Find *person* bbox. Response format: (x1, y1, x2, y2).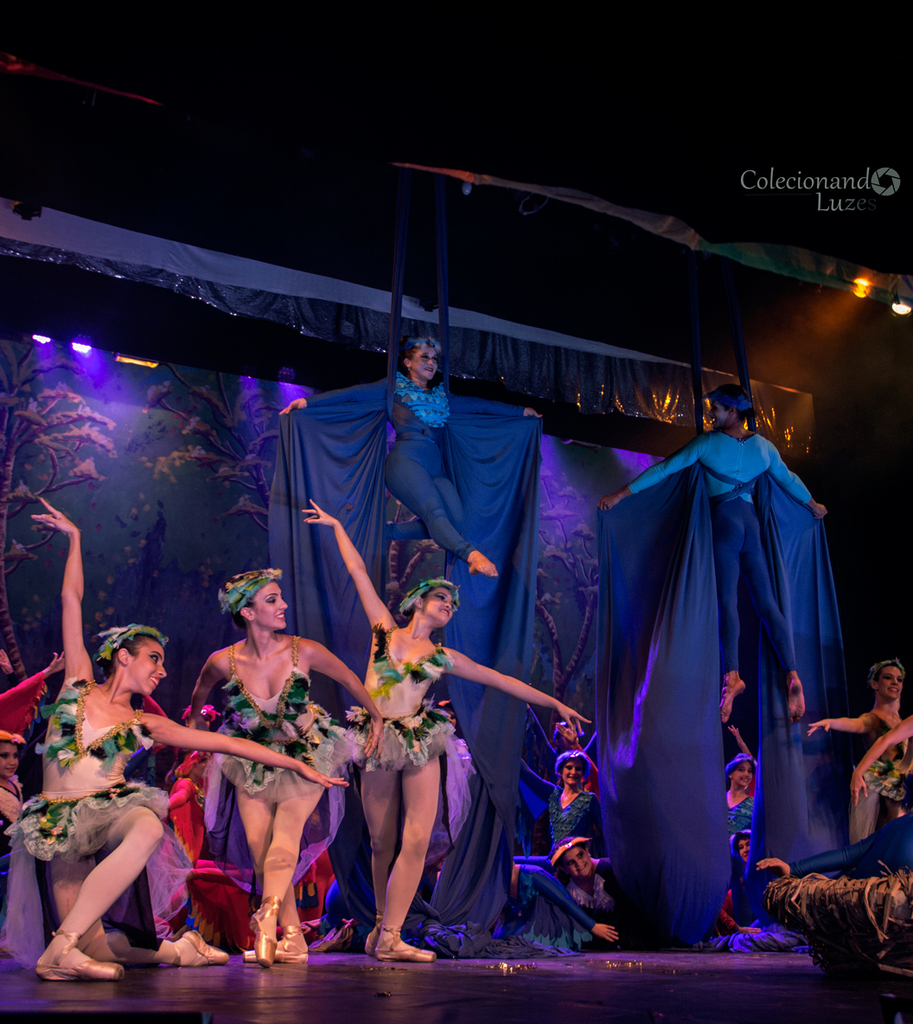
(511, 750, 604, 912).
